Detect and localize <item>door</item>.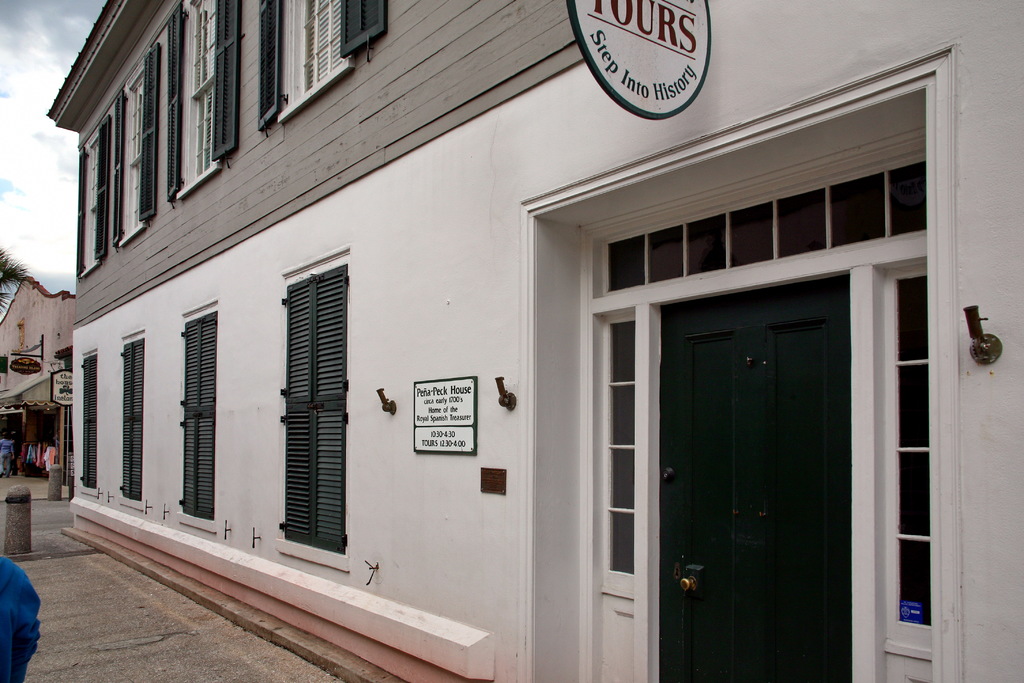
Localized at 656/270/851/682.
